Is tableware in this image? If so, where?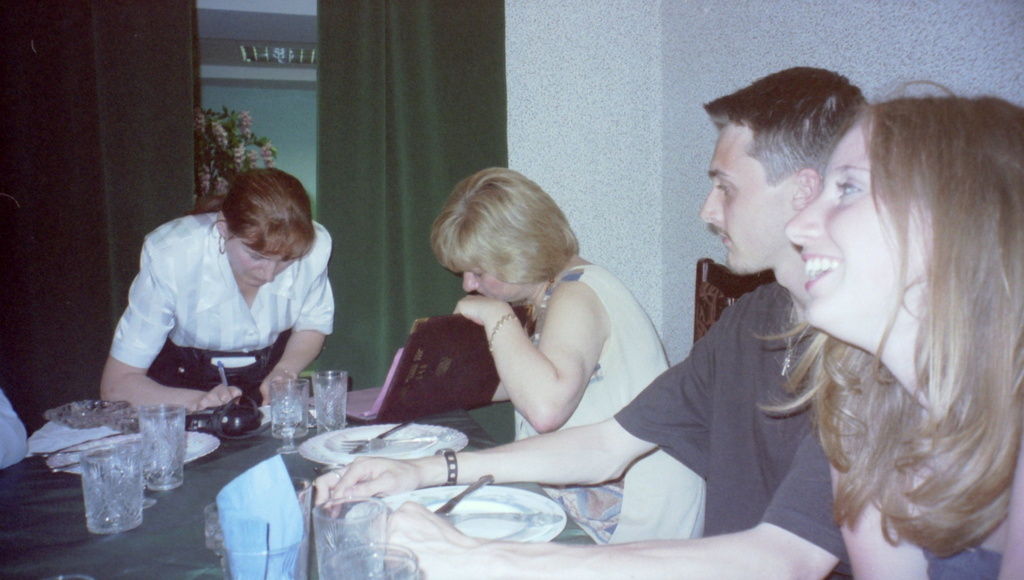
Yes, at left=316, top=543, right=421, bottom=579.
